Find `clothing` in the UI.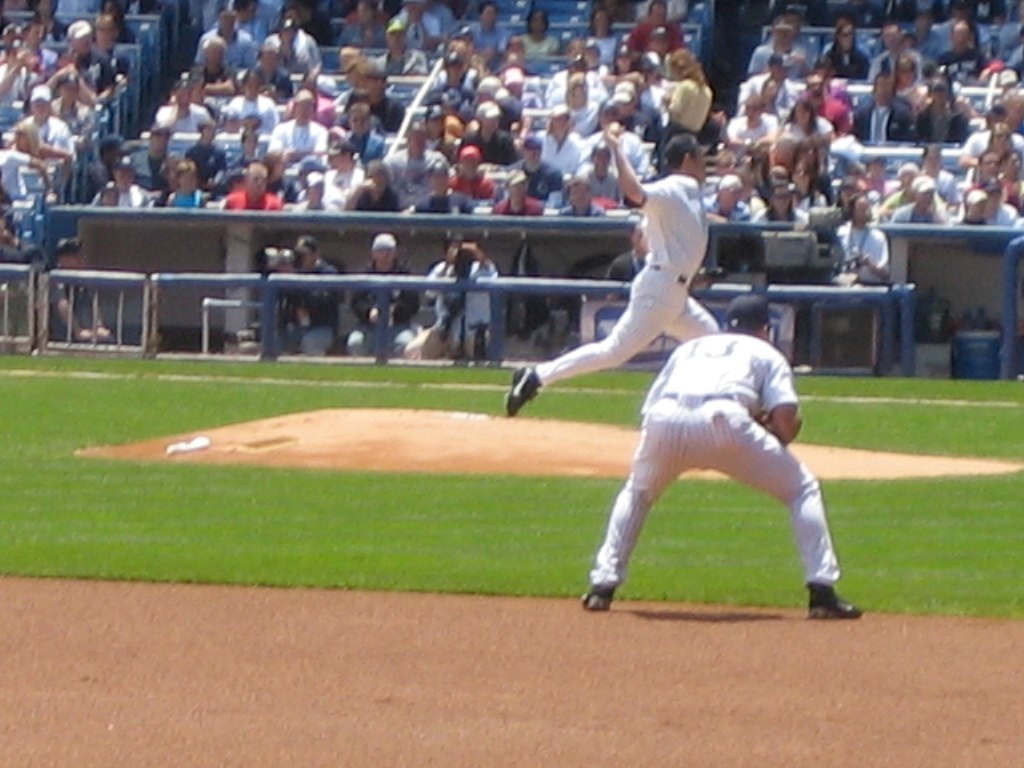
UI element at left=913, top=104, right=963, bottom=137.
